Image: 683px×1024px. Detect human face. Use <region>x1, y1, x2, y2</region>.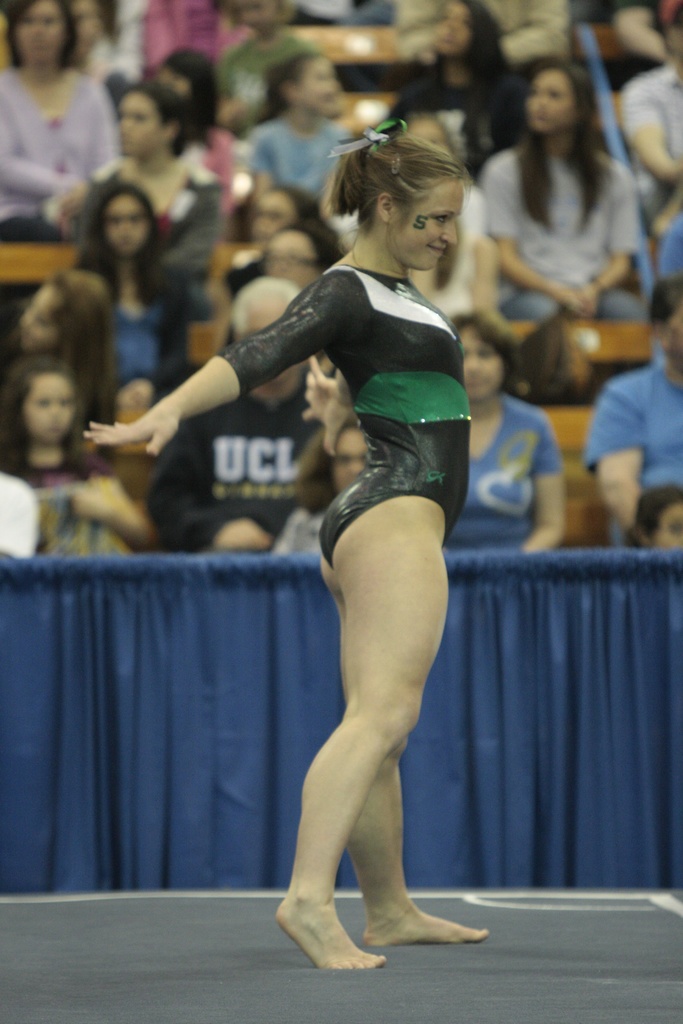
<region>397, 180, 463, 274</region>.
